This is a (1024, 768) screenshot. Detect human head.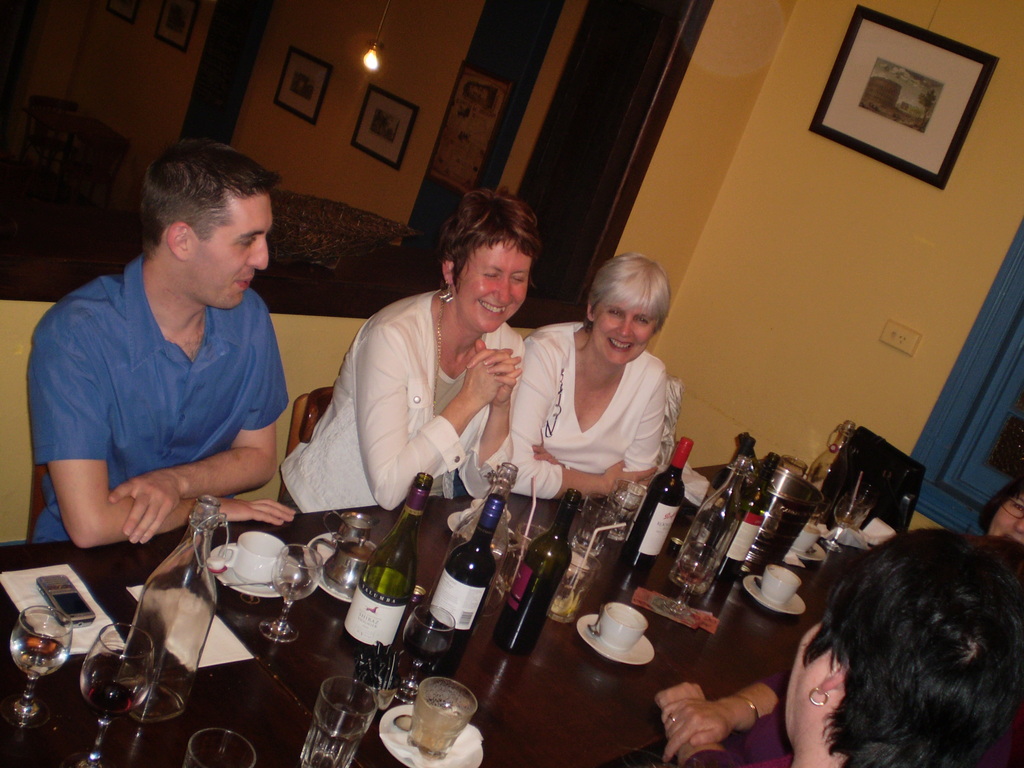
region(785, 557, 1023, 751).
